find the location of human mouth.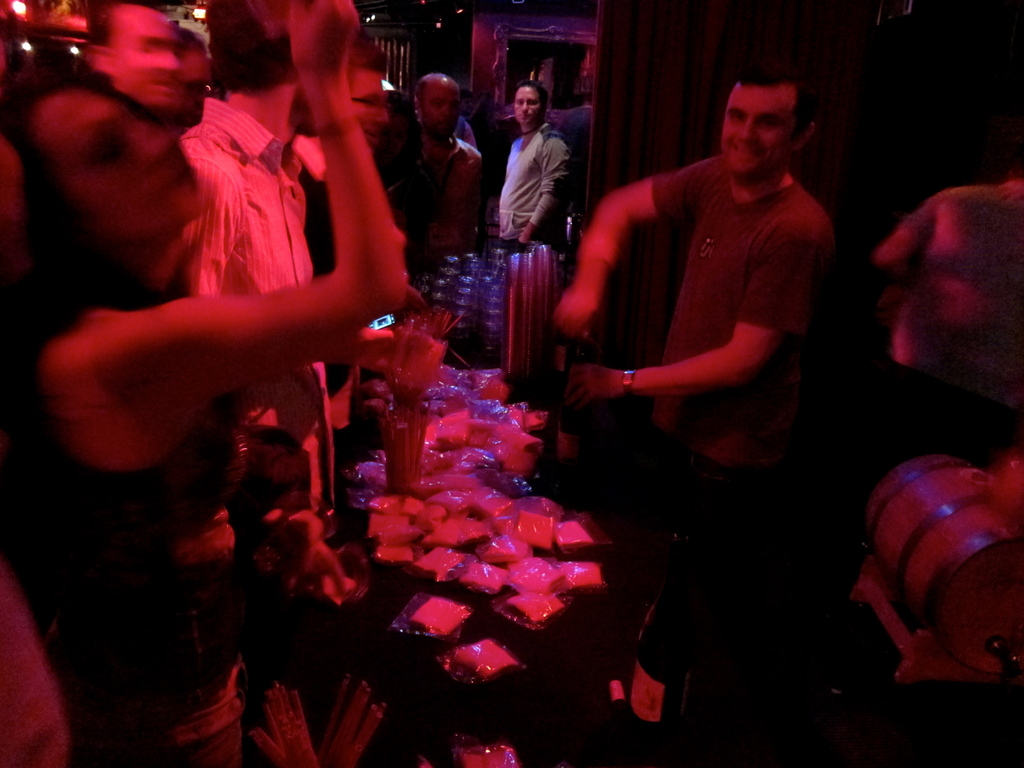
Location: <box>436,121,447,124</box>.
